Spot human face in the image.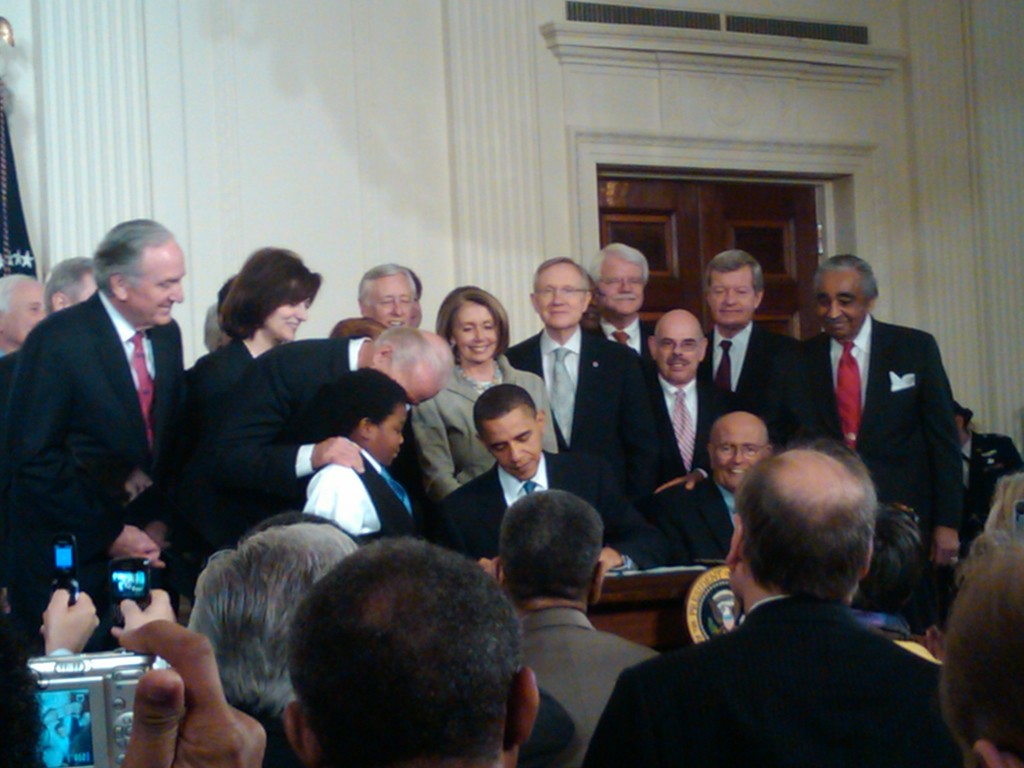
human face found at <region>711, 268, 758, 330</region>.
